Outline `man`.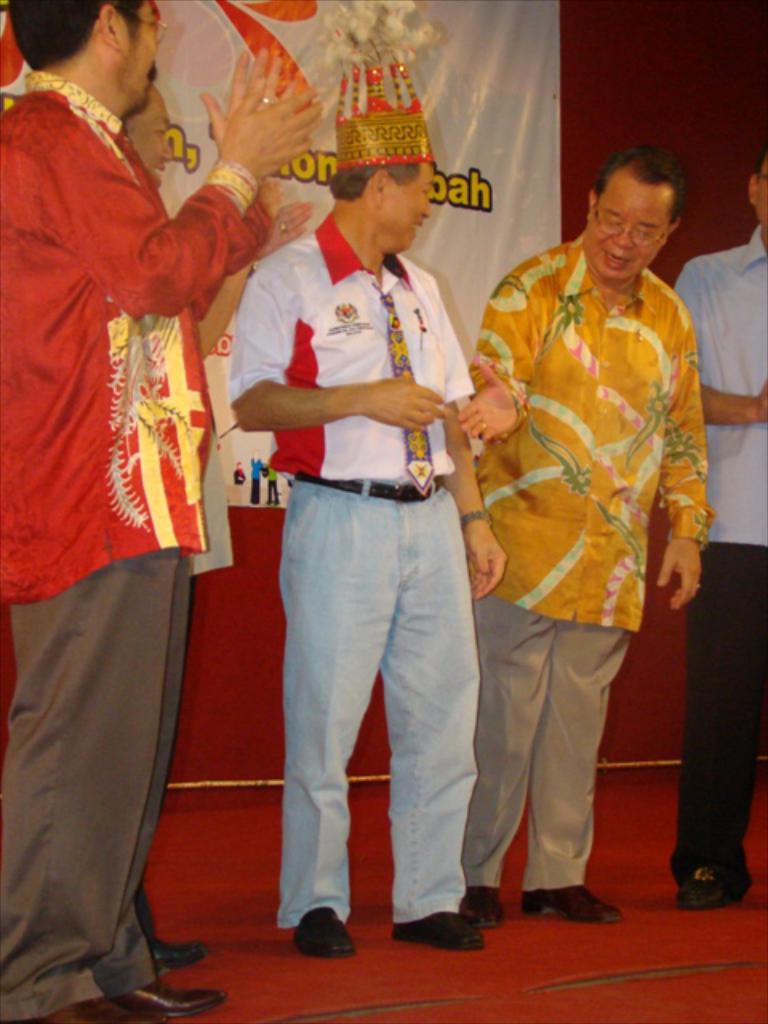
Outline: l=216, t=54, r=517, b=970.
